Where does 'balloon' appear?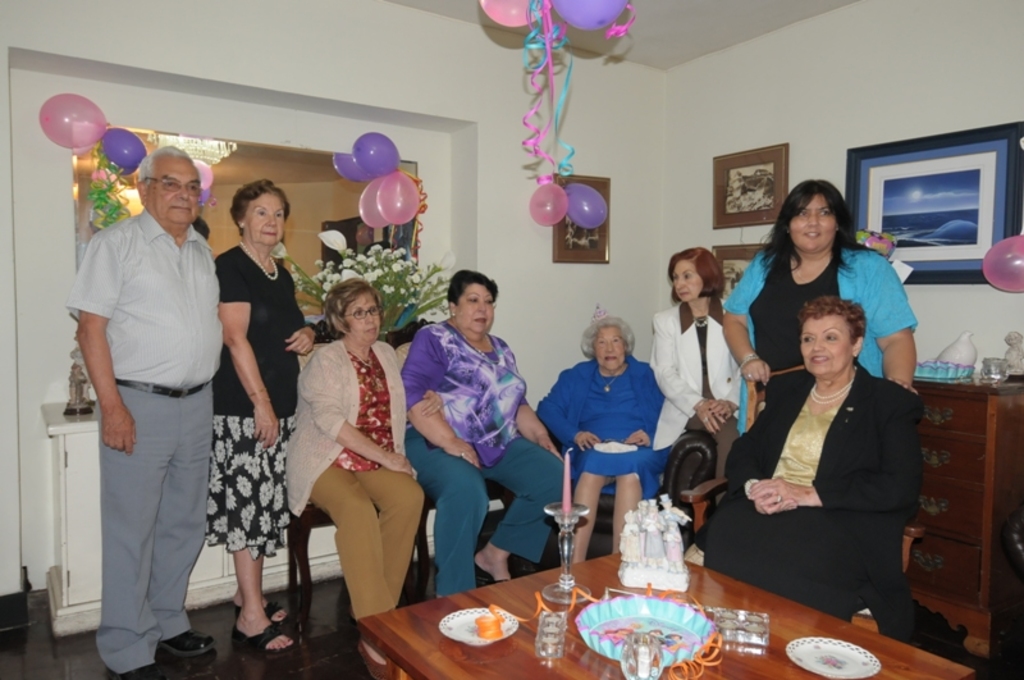
Appears at locate(378, 168, 420, 224).
